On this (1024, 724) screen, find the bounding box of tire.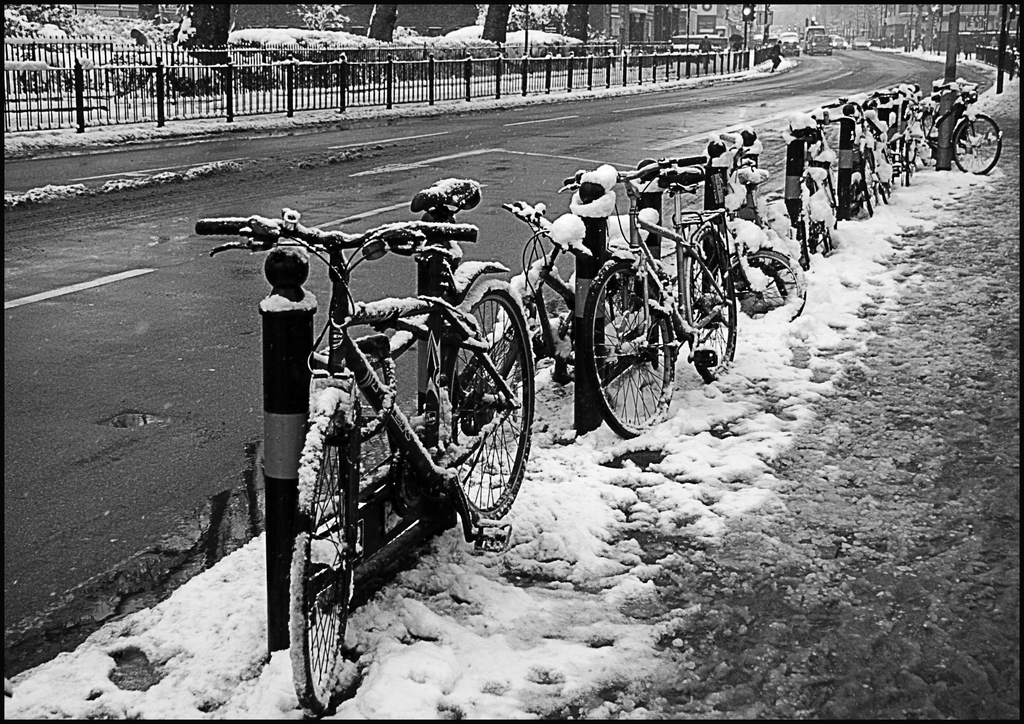
Bounding box: left=382, top=304, right=518, bottom=571.
